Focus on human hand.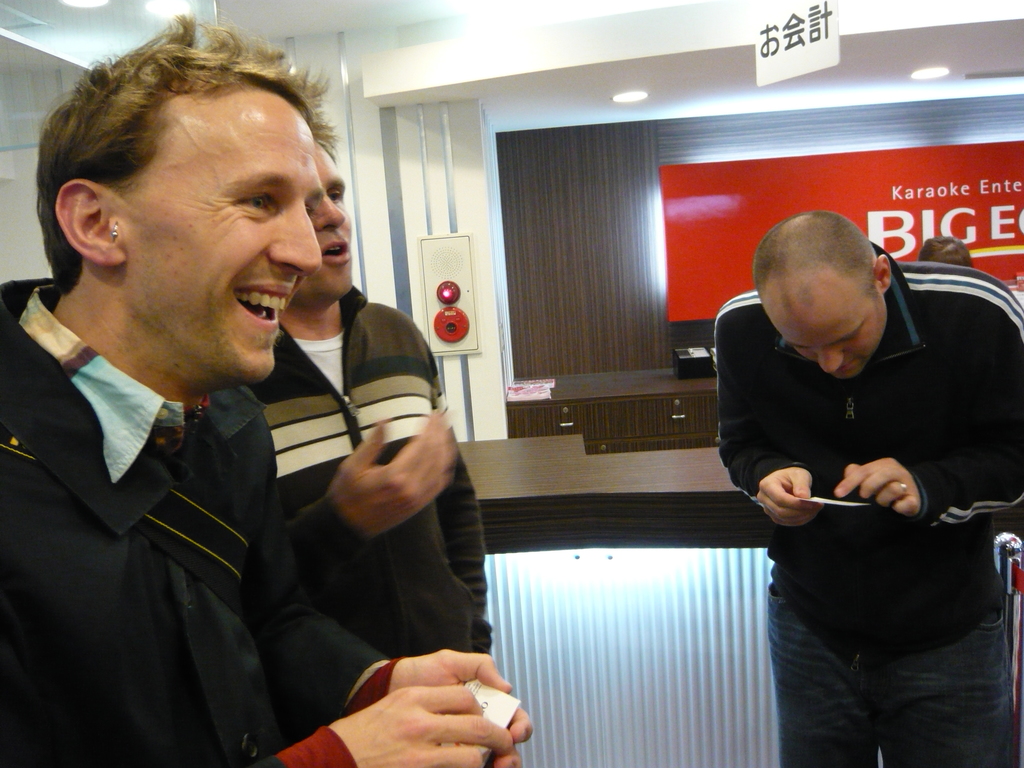
Focused at [755, 462, 826, 531].
